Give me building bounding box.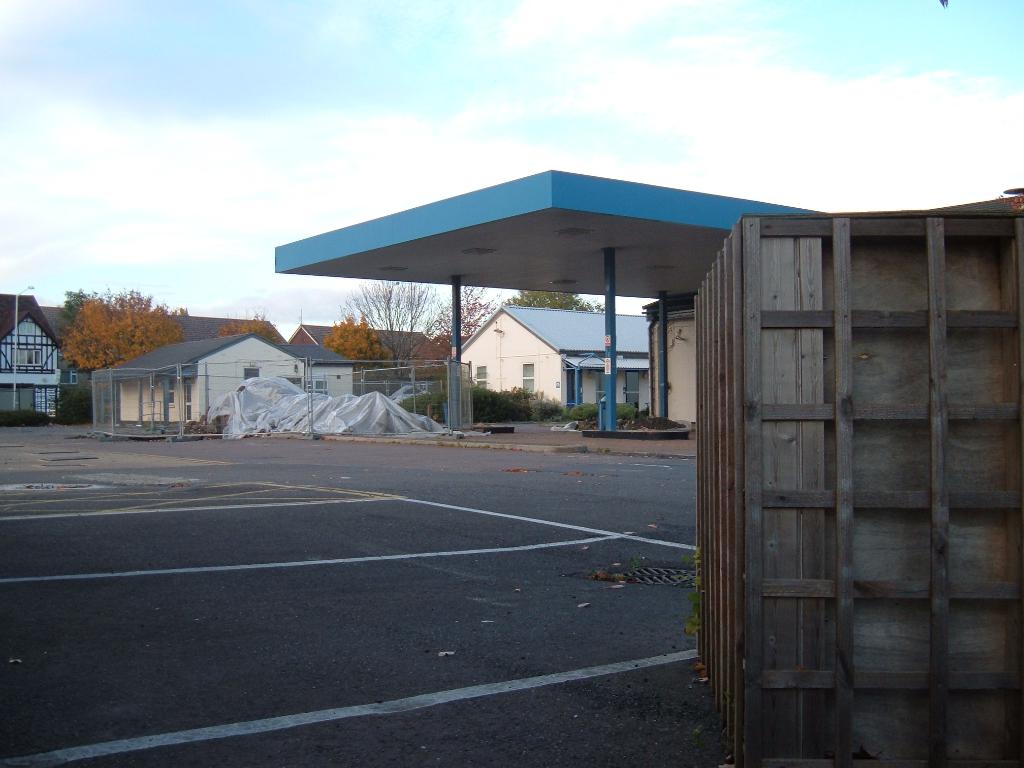
[x1=0, y1=287, x2=285, y2=419].
